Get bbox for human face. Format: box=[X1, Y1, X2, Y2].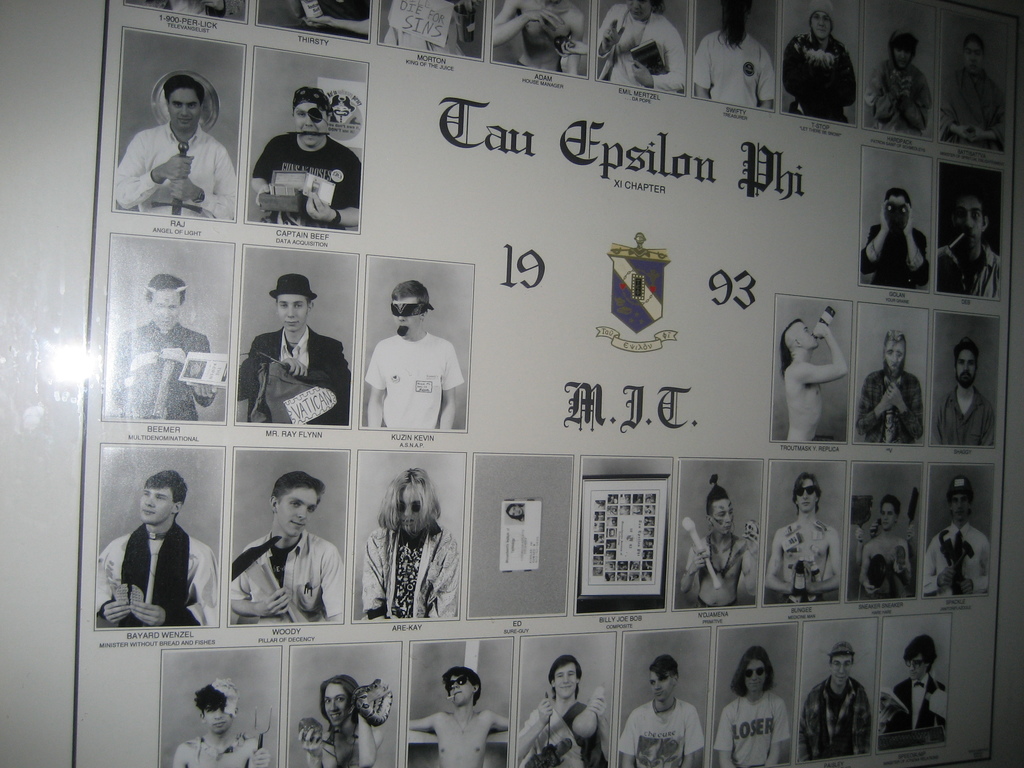
box=[812, 13, 830, 37].
